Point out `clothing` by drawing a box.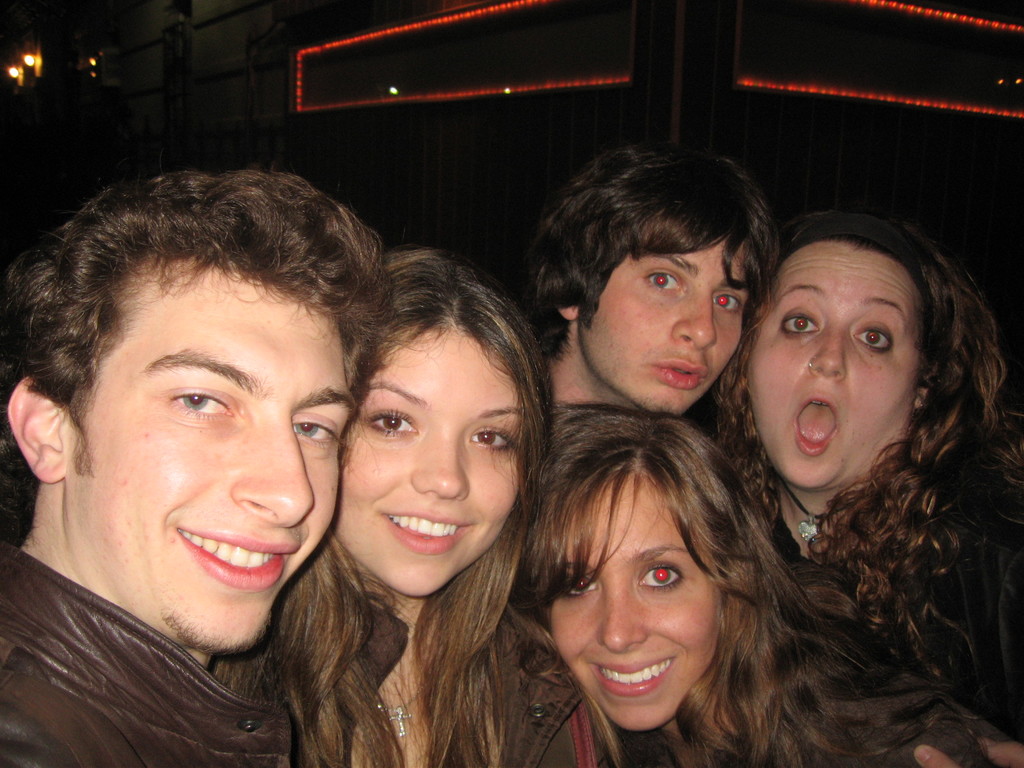
x1=0 y1=541 x2=291 y2=767.
